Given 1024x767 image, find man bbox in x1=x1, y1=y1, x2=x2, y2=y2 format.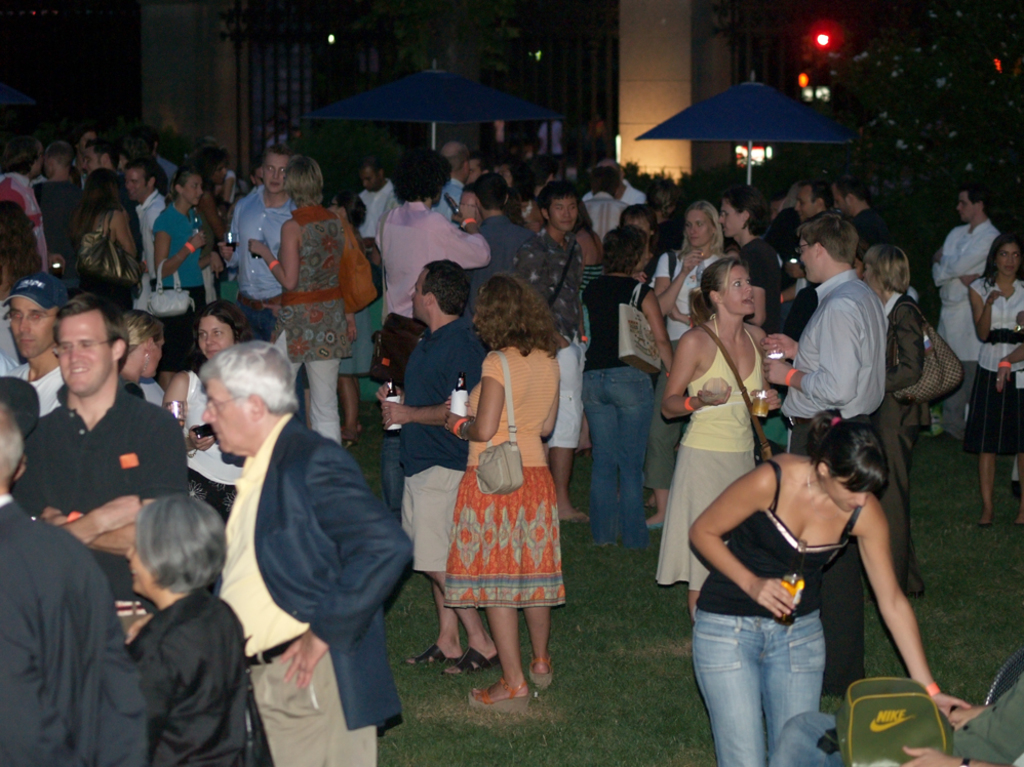
x1=934, y1=185, x2=1003, y2=441.
